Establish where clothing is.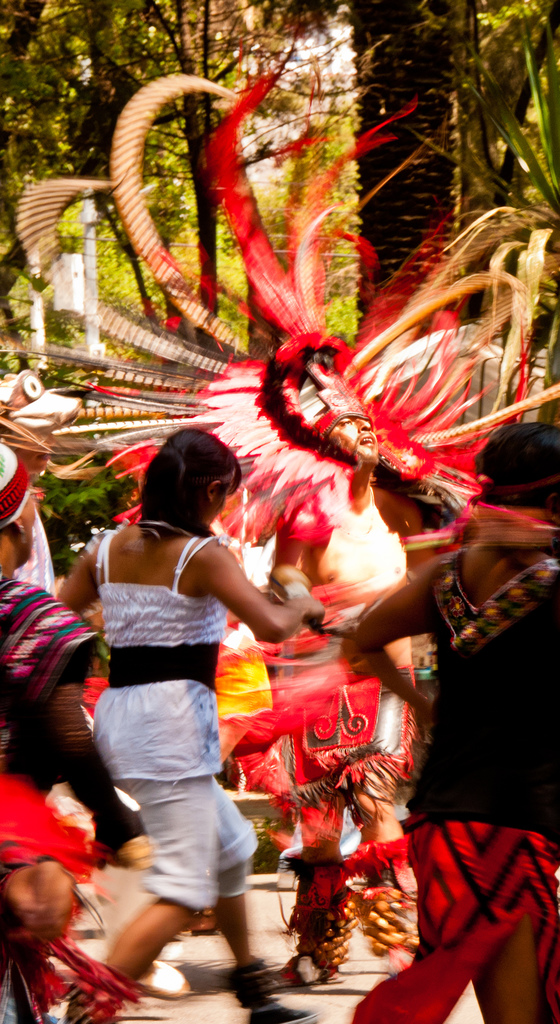
Established at {"x1": 78, "y1": 480, "x2": 267, "y2": 938}.
